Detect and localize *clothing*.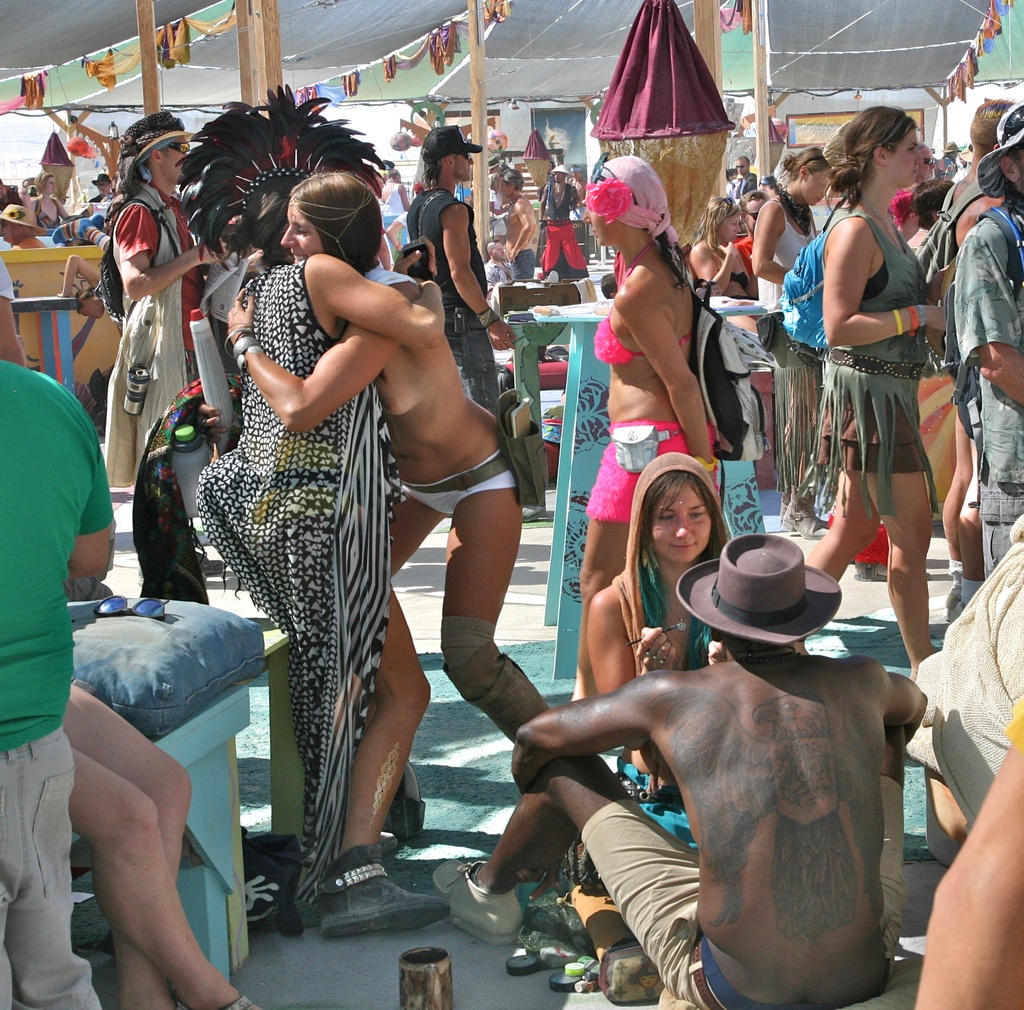
Localized at 748 177 836 460.
